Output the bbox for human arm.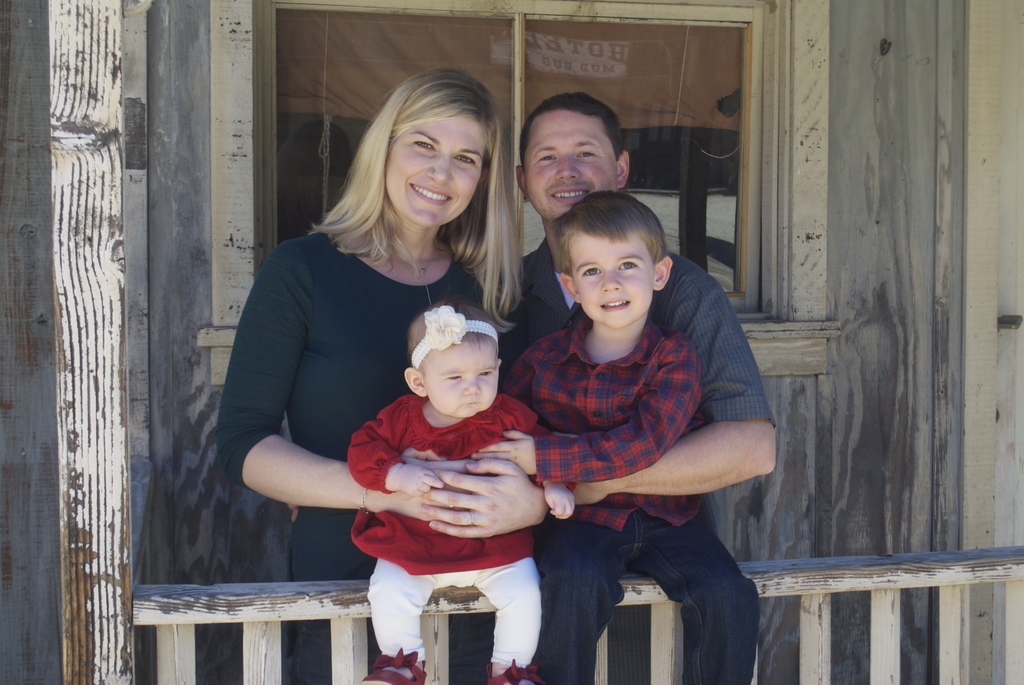
[left=465, top=335, right=686, bottom=489].
